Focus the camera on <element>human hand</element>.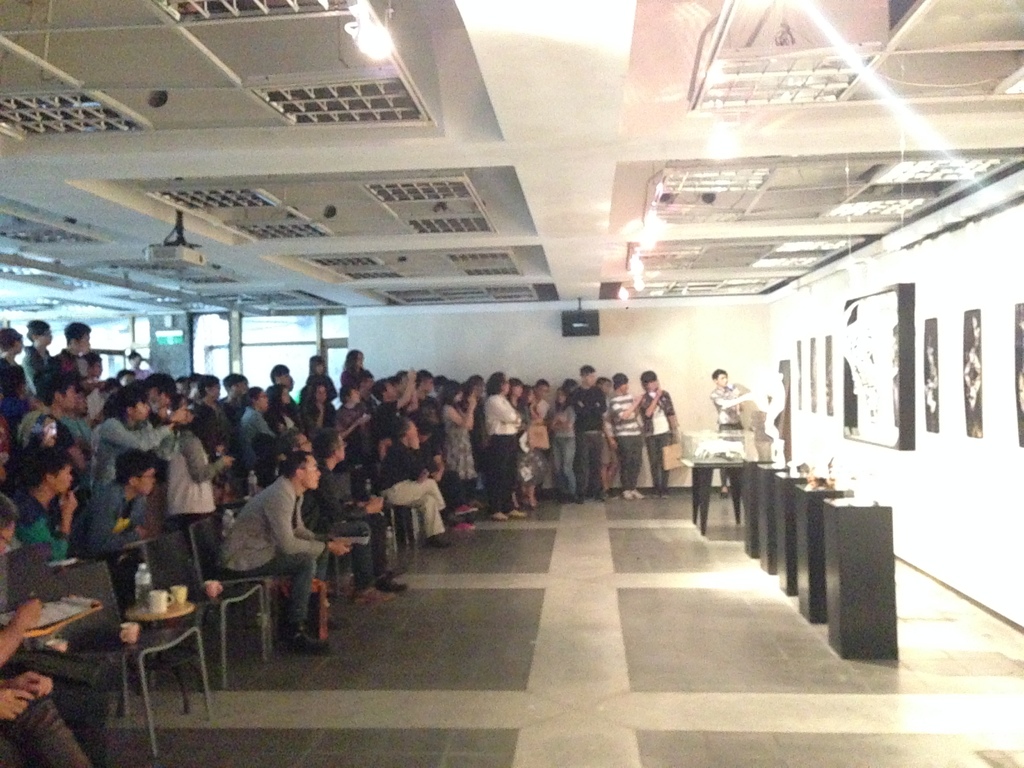
Focus region: (left=314, top=403, right=323, bottom=413).
